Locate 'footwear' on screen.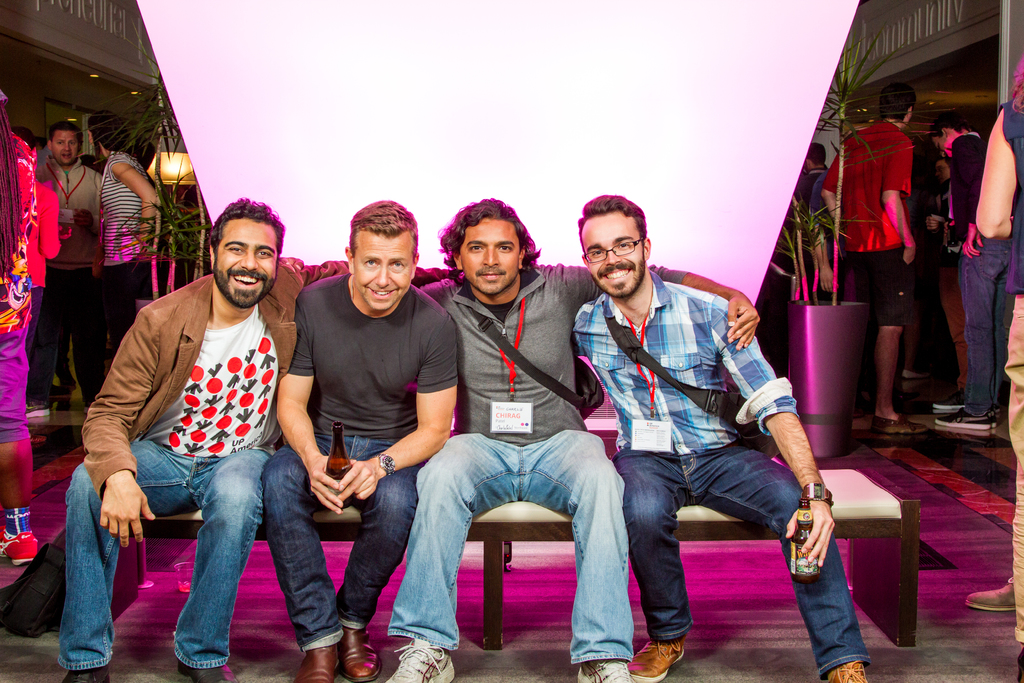
On screen at [579, 663, 633, 682].
